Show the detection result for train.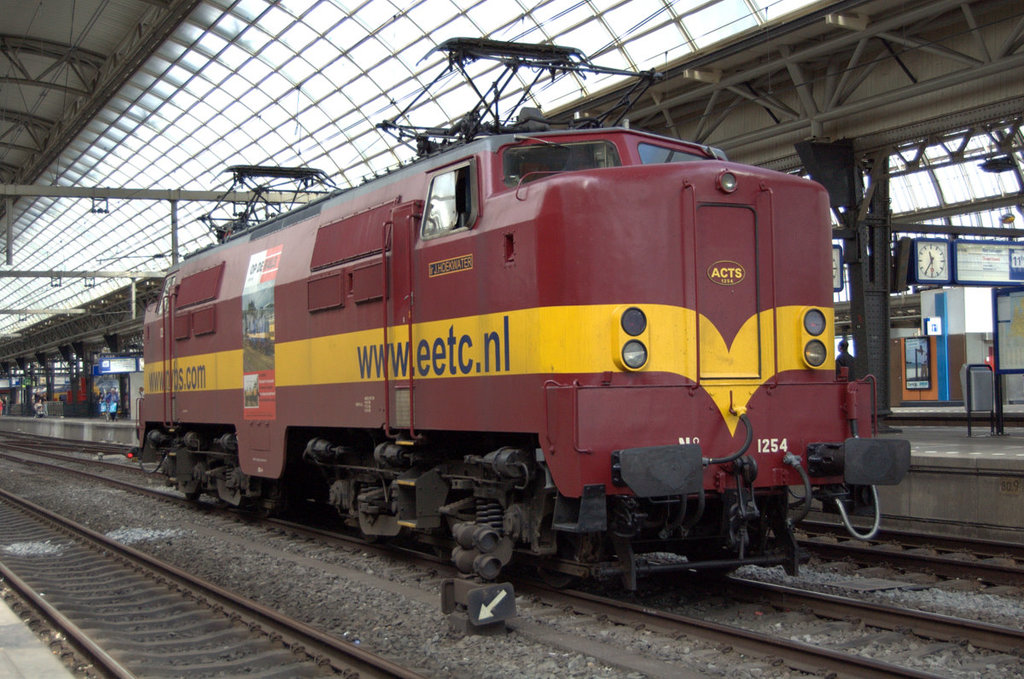
box(131, 34, 922, 599).
